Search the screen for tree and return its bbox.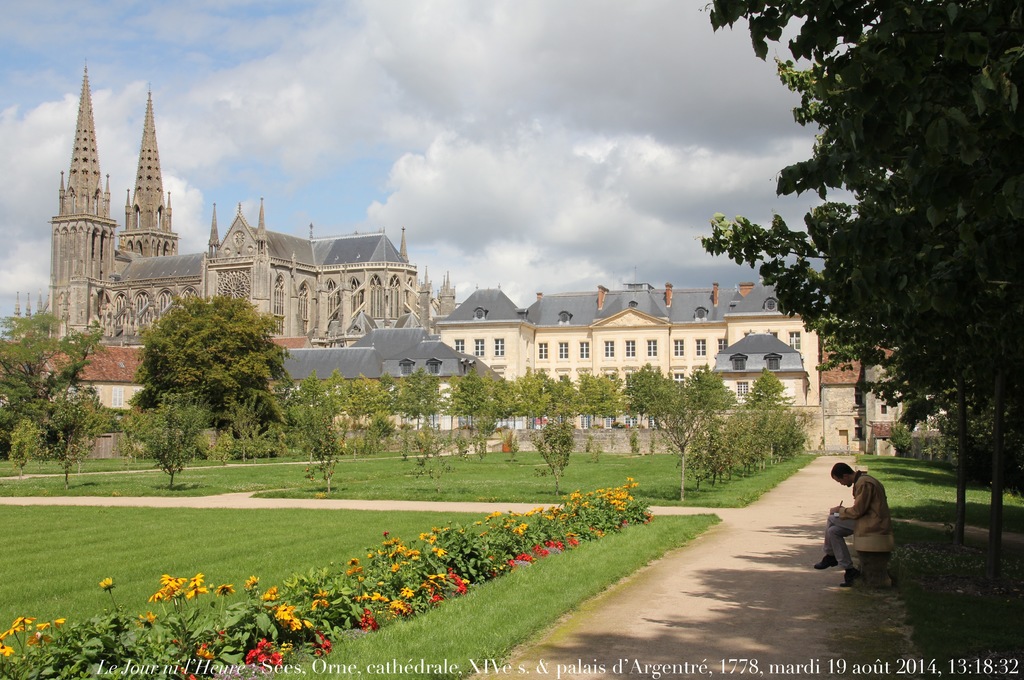
Found: 0, 309, 109, 448.
